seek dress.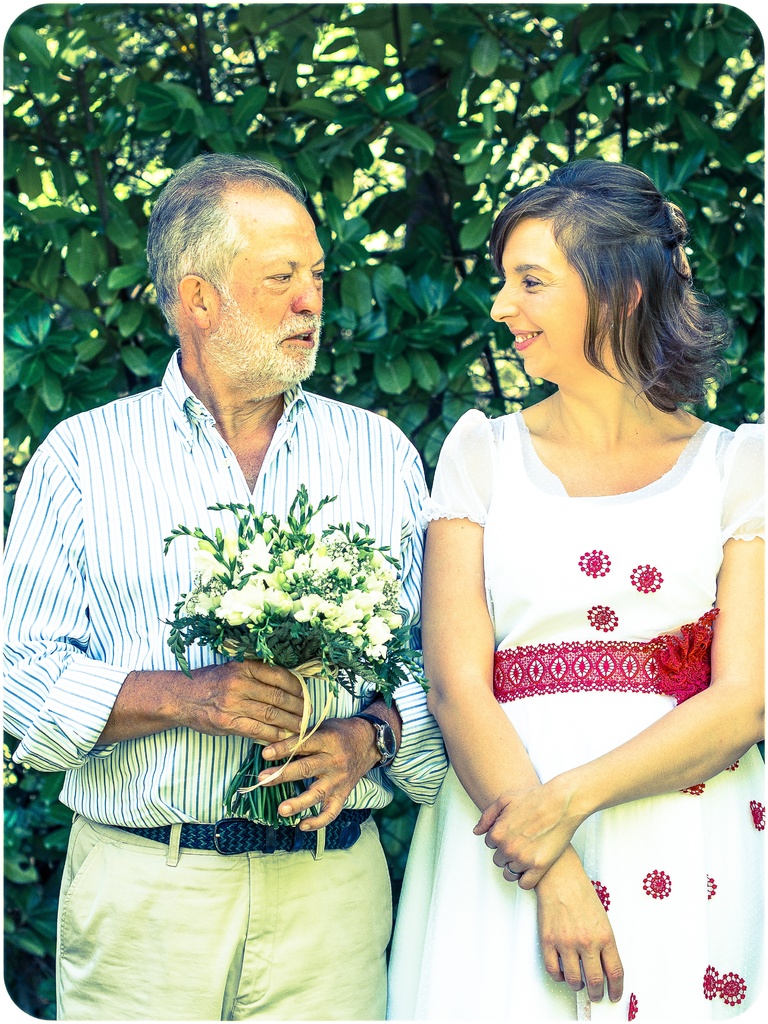
x1=387 y1=412 x2=767 y2=1023.
